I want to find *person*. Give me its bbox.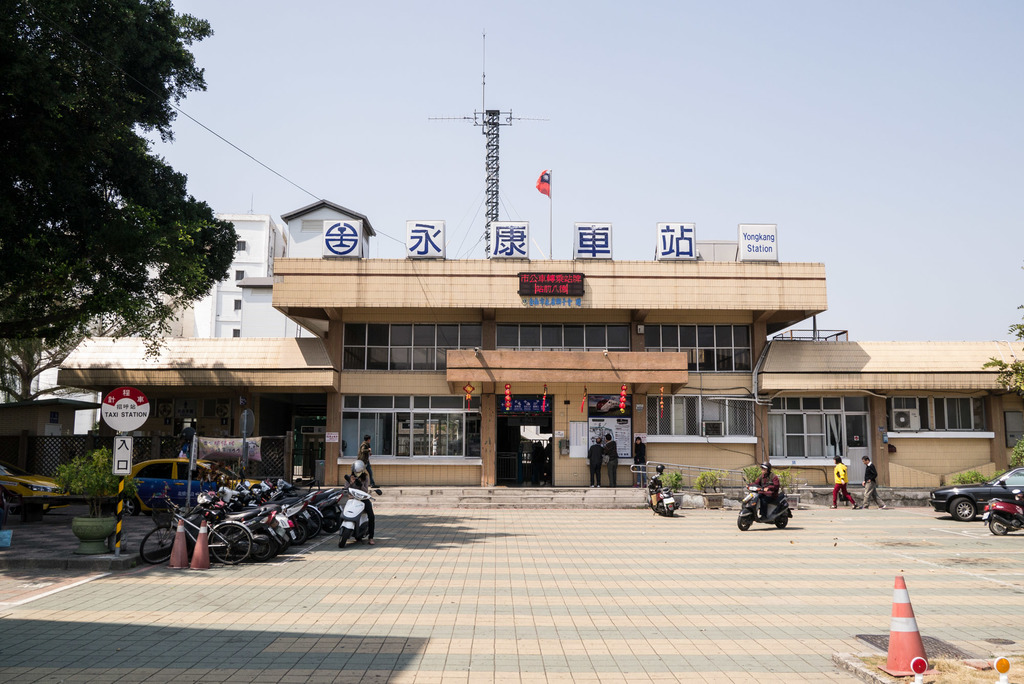
(left=349, top=433, right=381, bottom=485).
